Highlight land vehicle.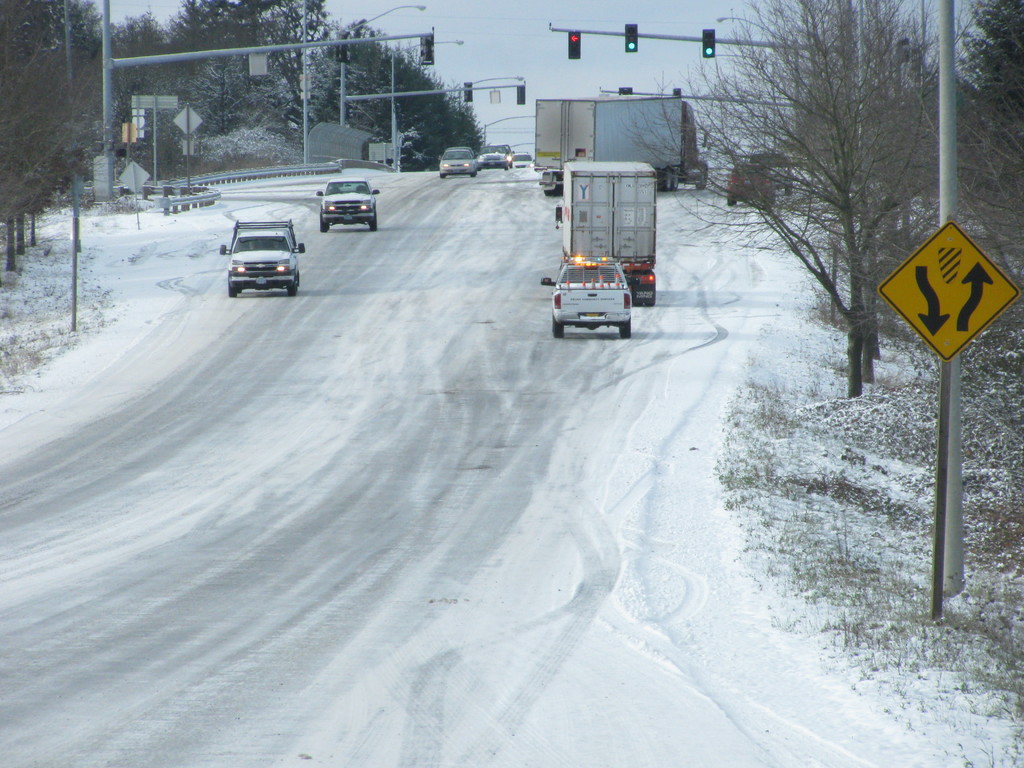
Highlighted region: 532/98/708/196.
